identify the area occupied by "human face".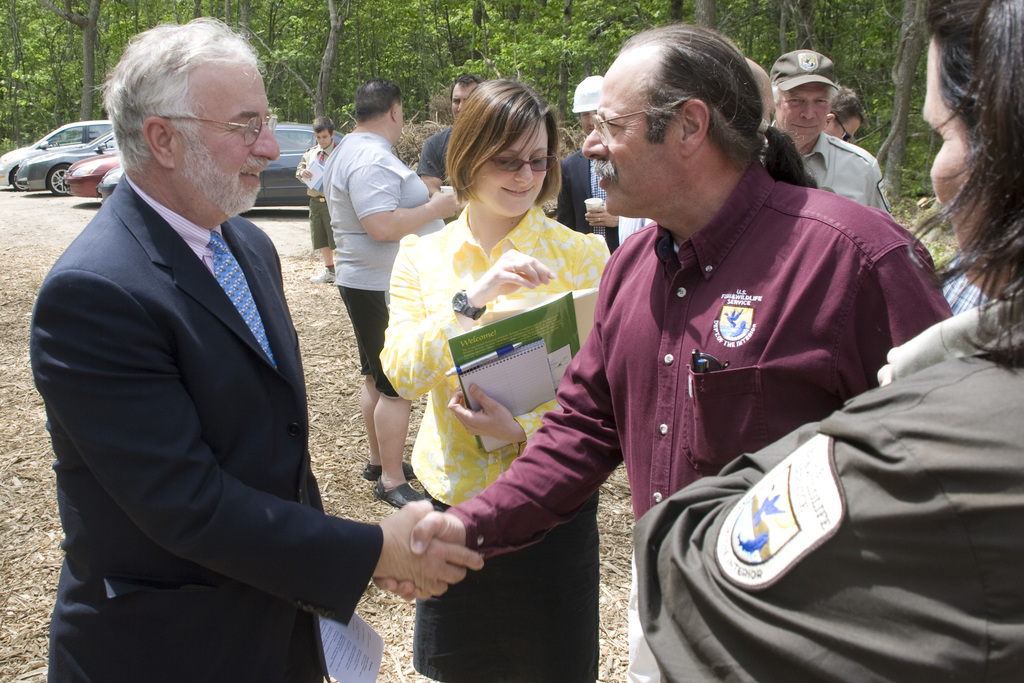
Area: select_region(775, 80, 830, 141).
